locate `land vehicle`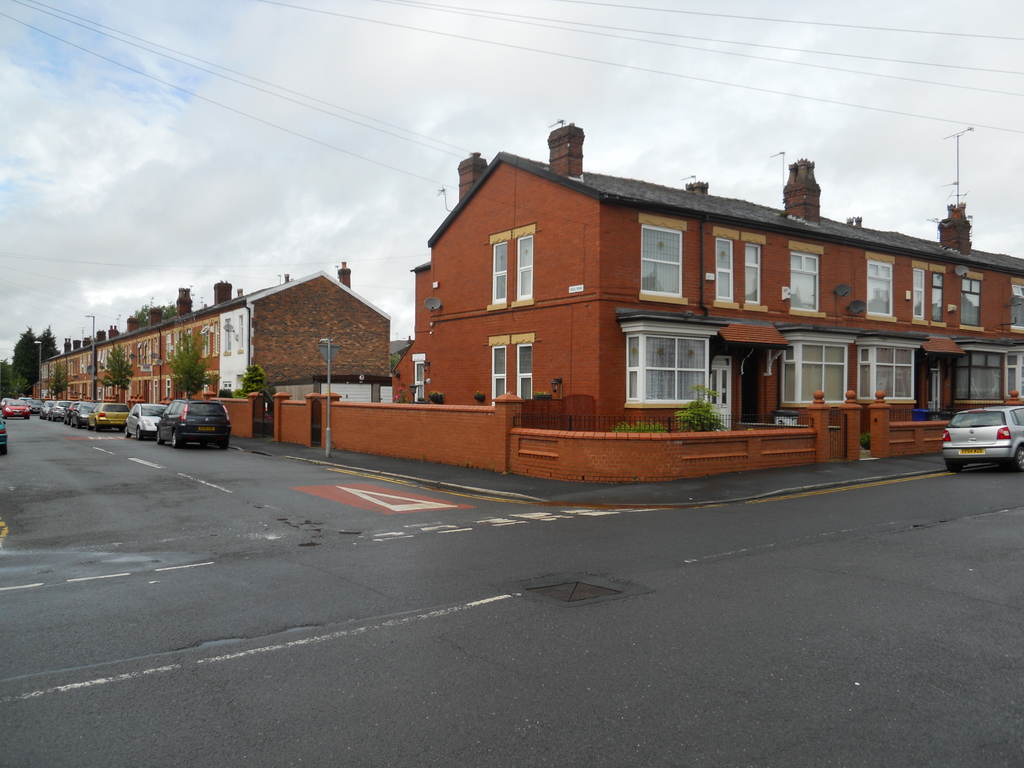
crop(26, 396, 45, 413)
